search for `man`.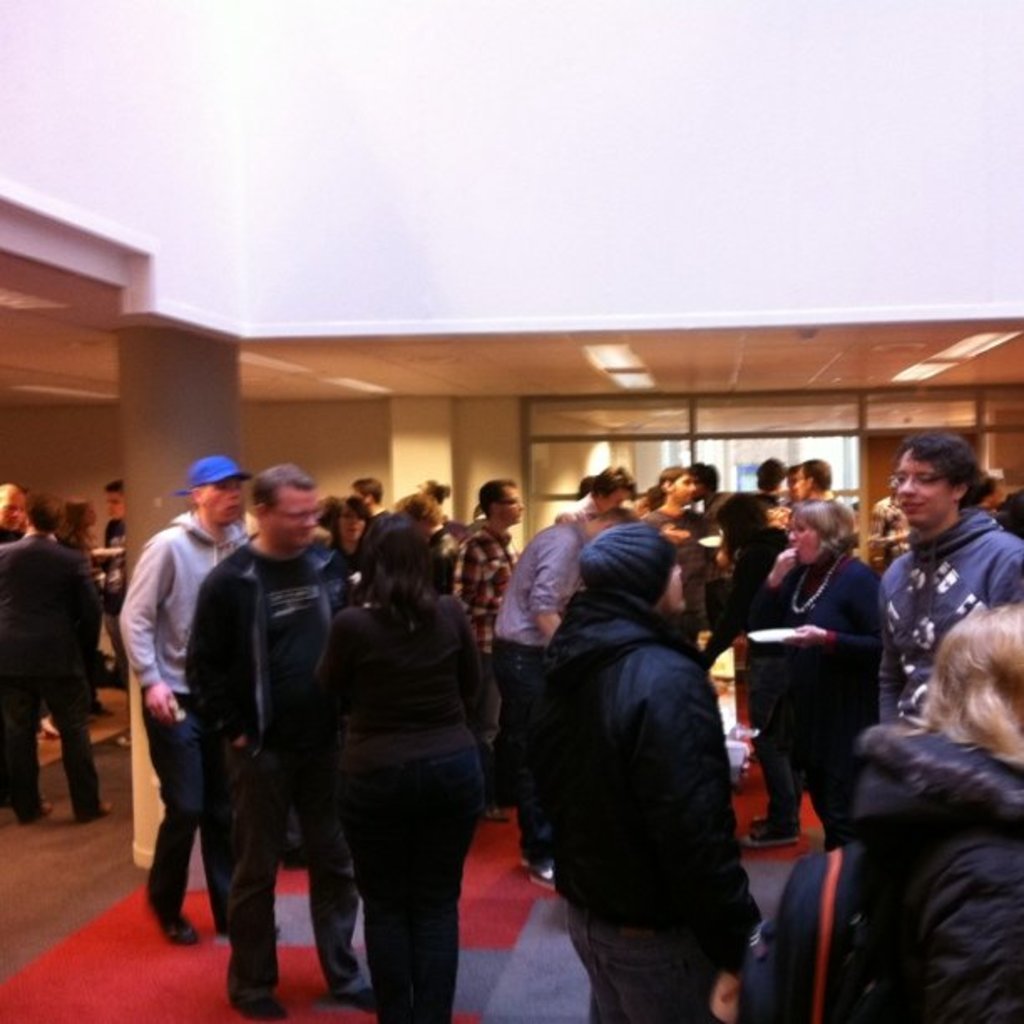
Found at l=462, t=472, r=530, b=803.
